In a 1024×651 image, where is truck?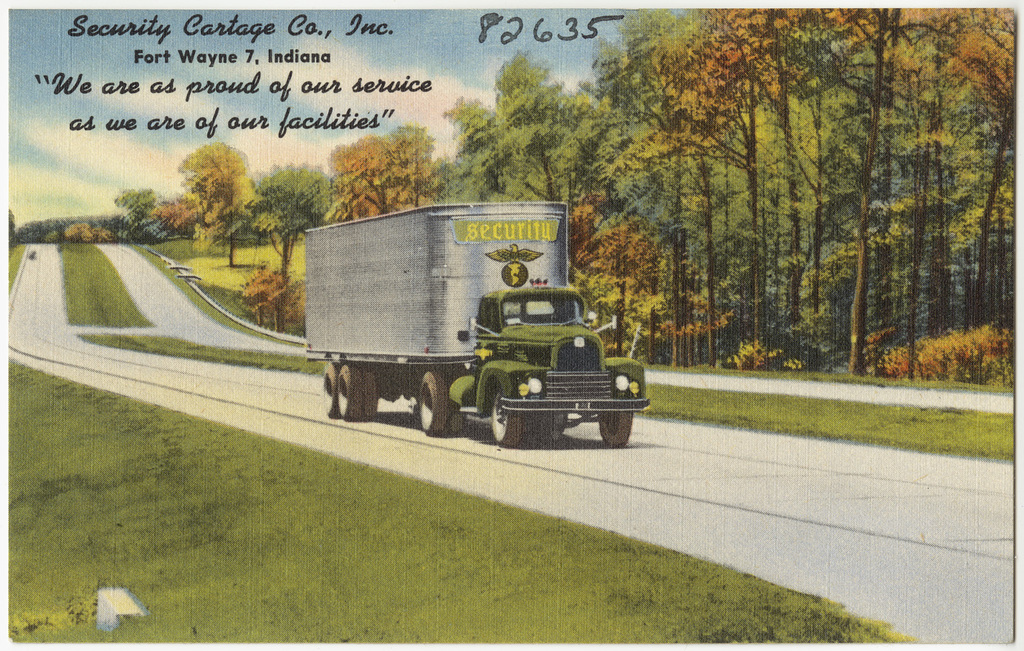
(292,197,651,455).
